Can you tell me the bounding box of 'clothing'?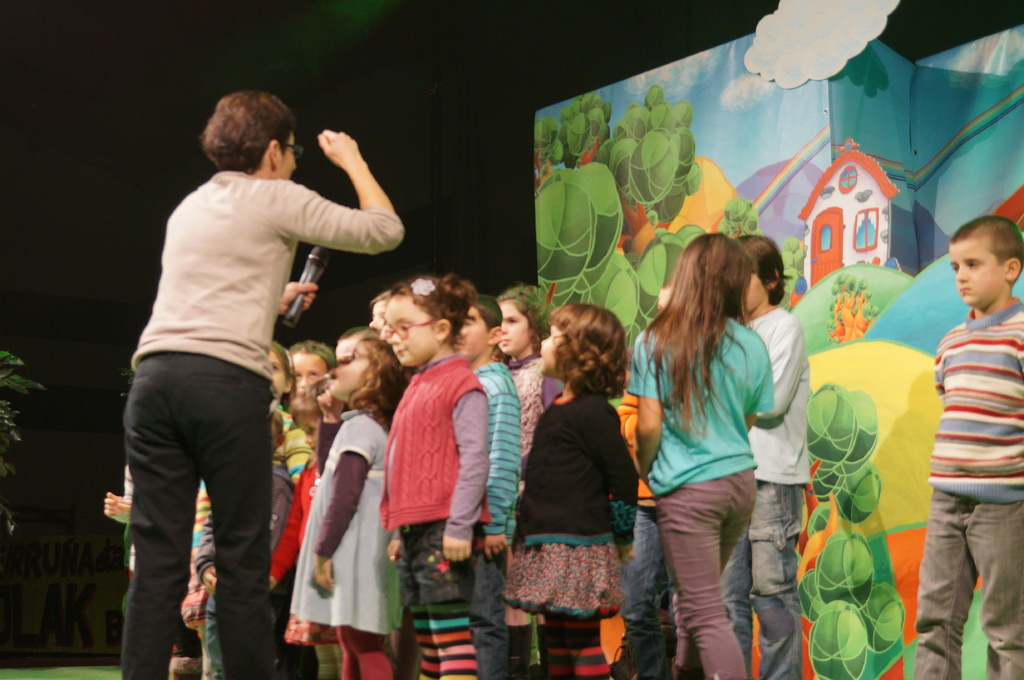
{"left": 175, "top": 400, "right": 312, "bottom": 637}.
